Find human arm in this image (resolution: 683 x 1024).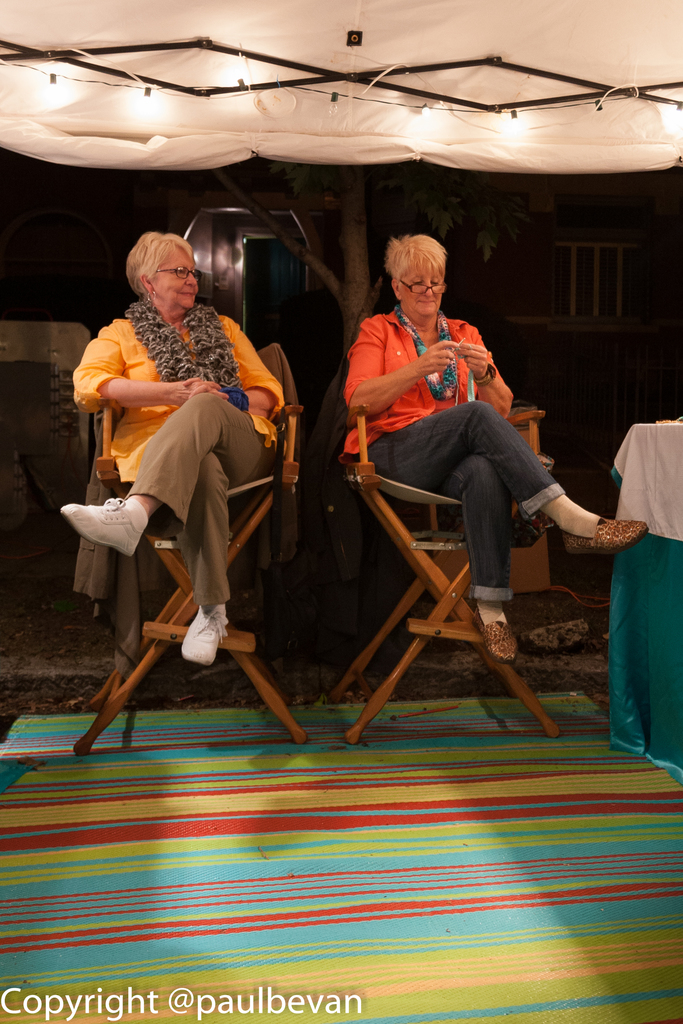
188/319/285/410.
